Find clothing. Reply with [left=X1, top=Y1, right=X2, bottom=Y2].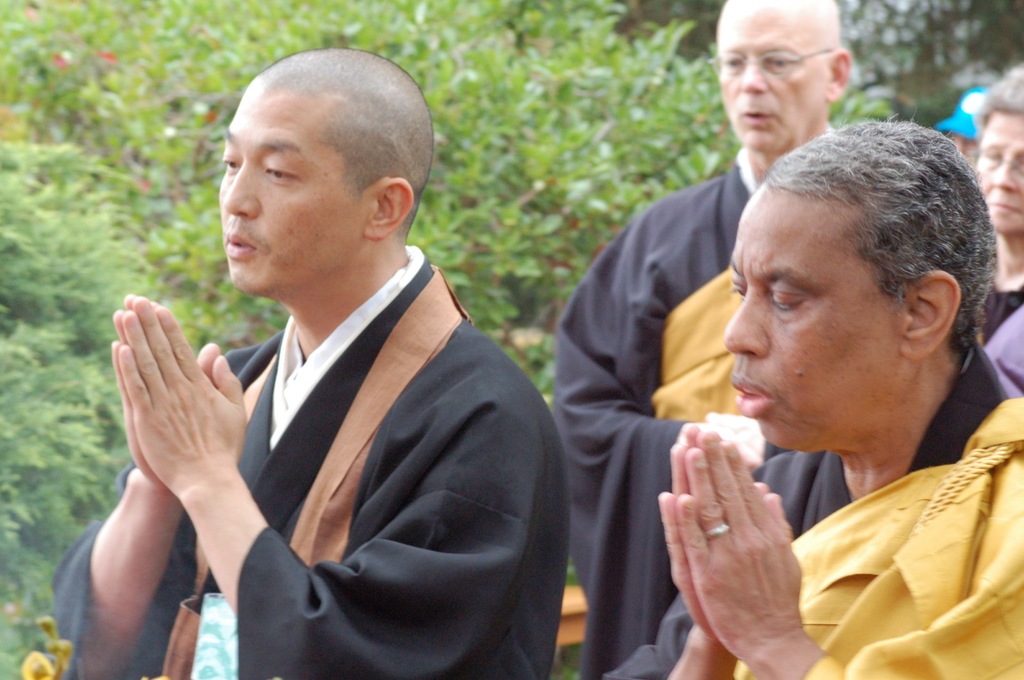
[left=975, top=276, right=1023, bottom=343].
